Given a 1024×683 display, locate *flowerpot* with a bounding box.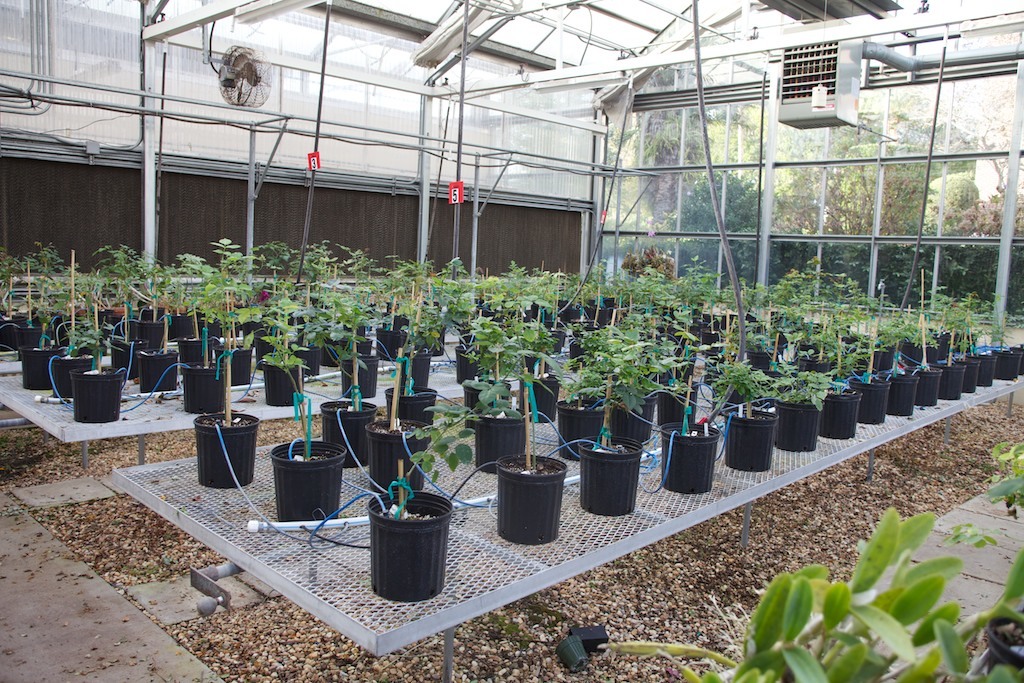
Located: left=769, top=394, right=823, bottom=451.
